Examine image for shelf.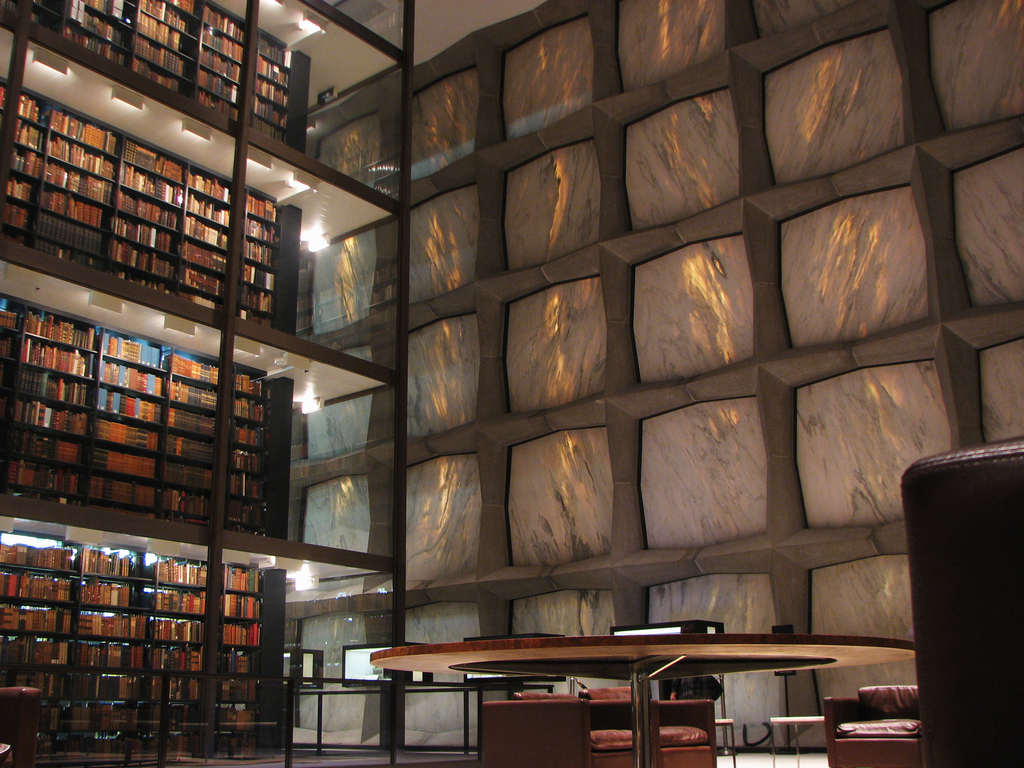
Examination result: {"x1": 259, "y1": 31, "x2": 292, "y2": 66}.
